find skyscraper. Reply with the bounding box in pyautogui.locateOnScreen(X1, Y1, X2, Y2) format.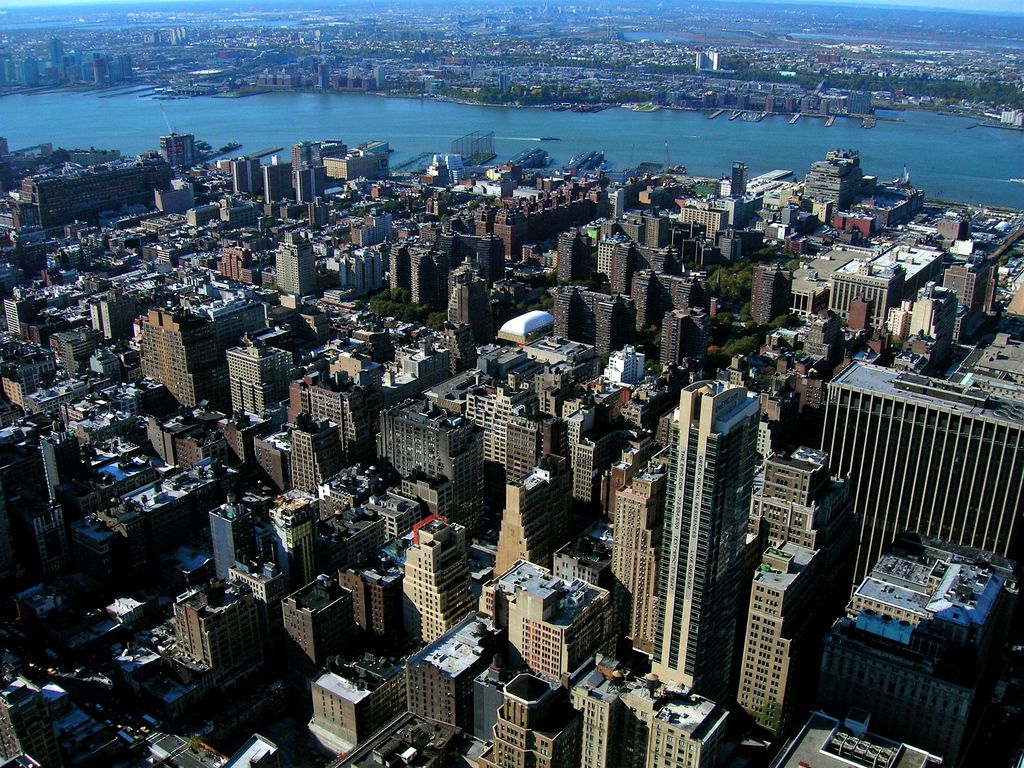
pyautogui.locateOnScreen(494, 472, 562, 577).
